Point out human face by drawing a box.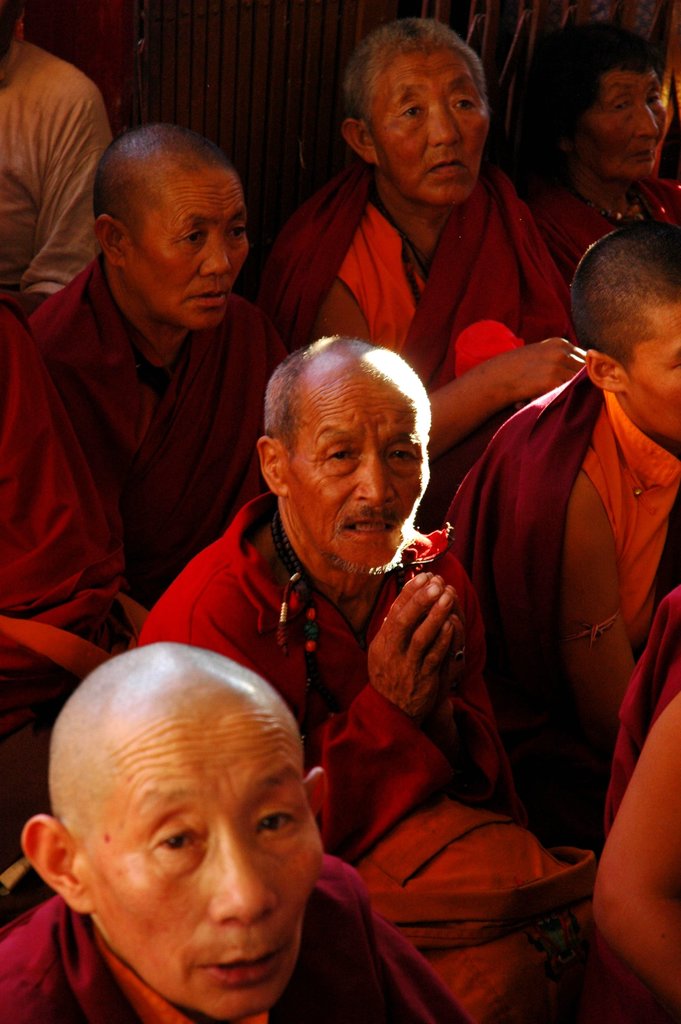
BBox(86, 697, 314, 1020).
